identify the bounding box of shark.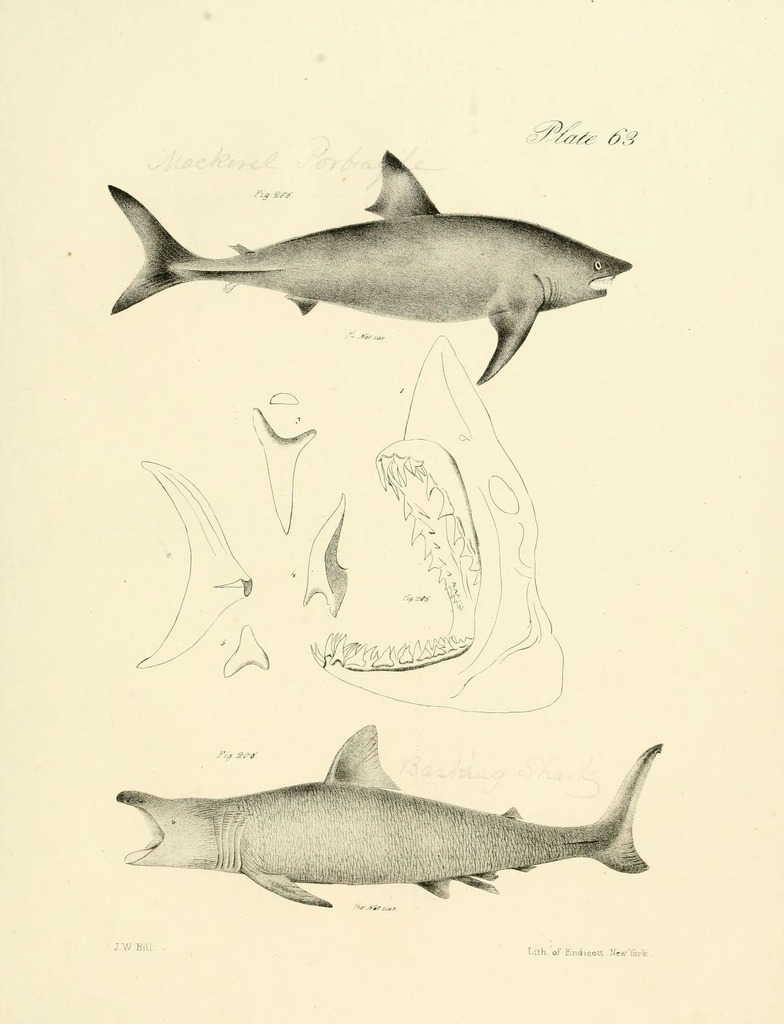
<box>111,146,628,388</box>.
